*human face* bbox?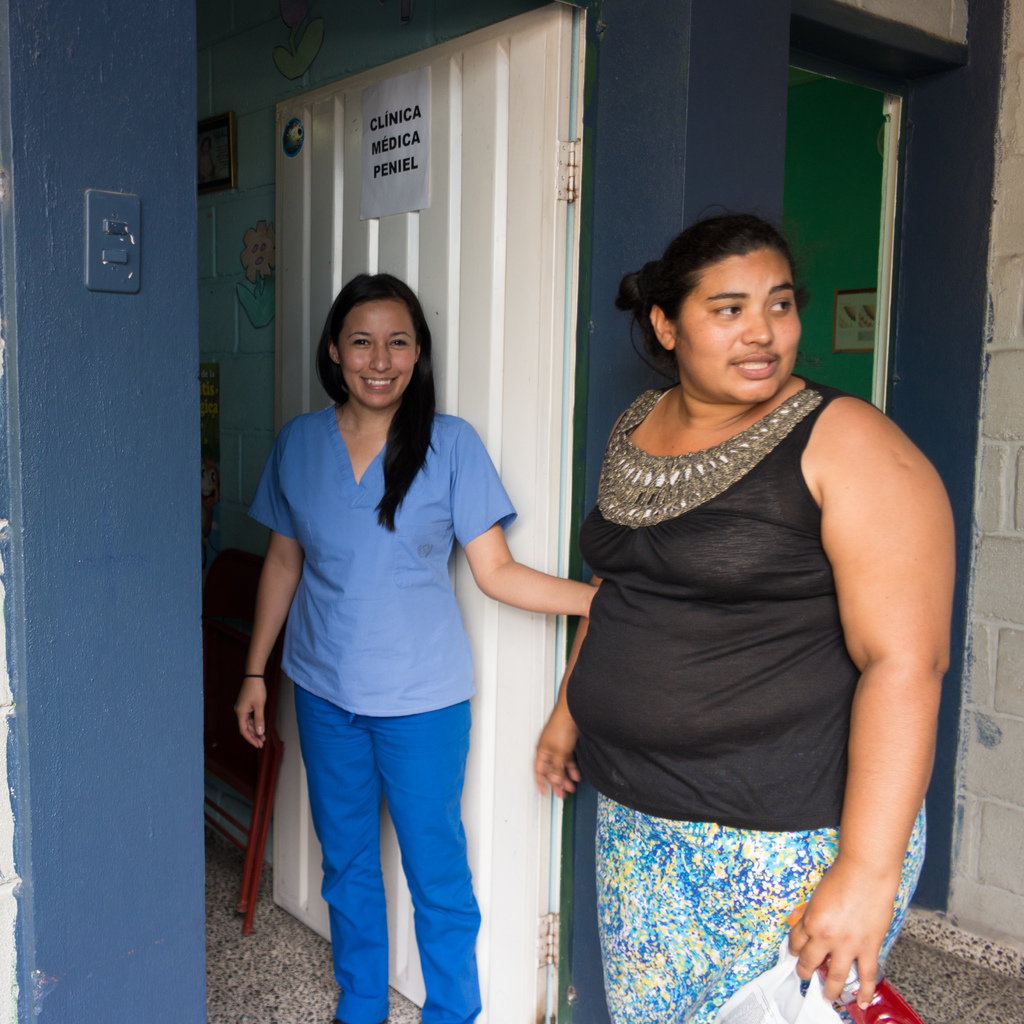
676,244,808,405
